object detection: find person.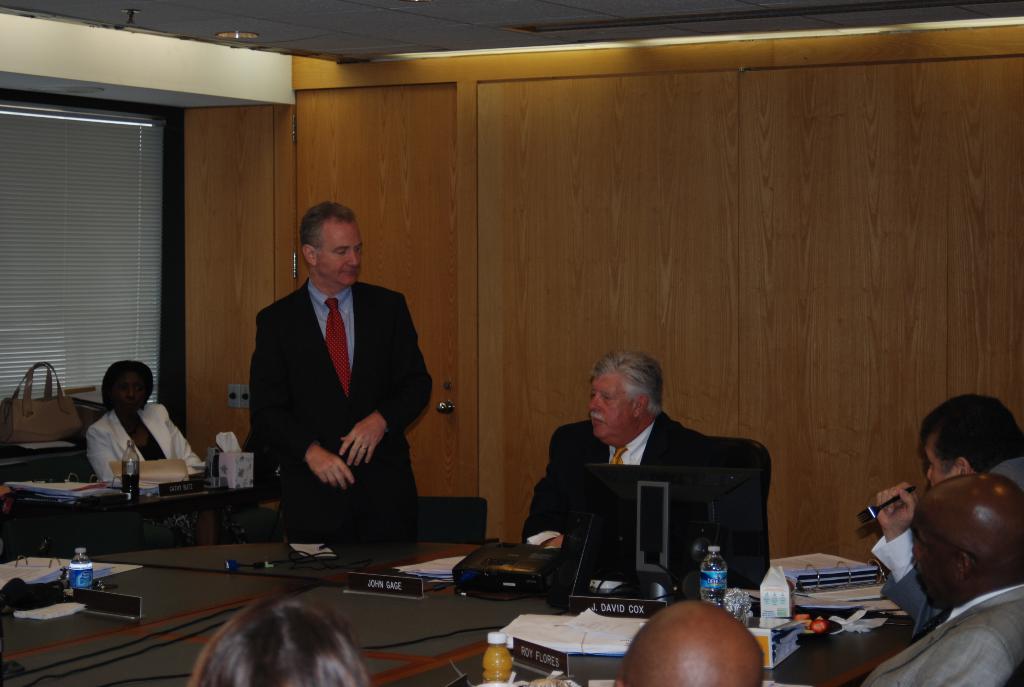
region(519, 352, 716, 558).
